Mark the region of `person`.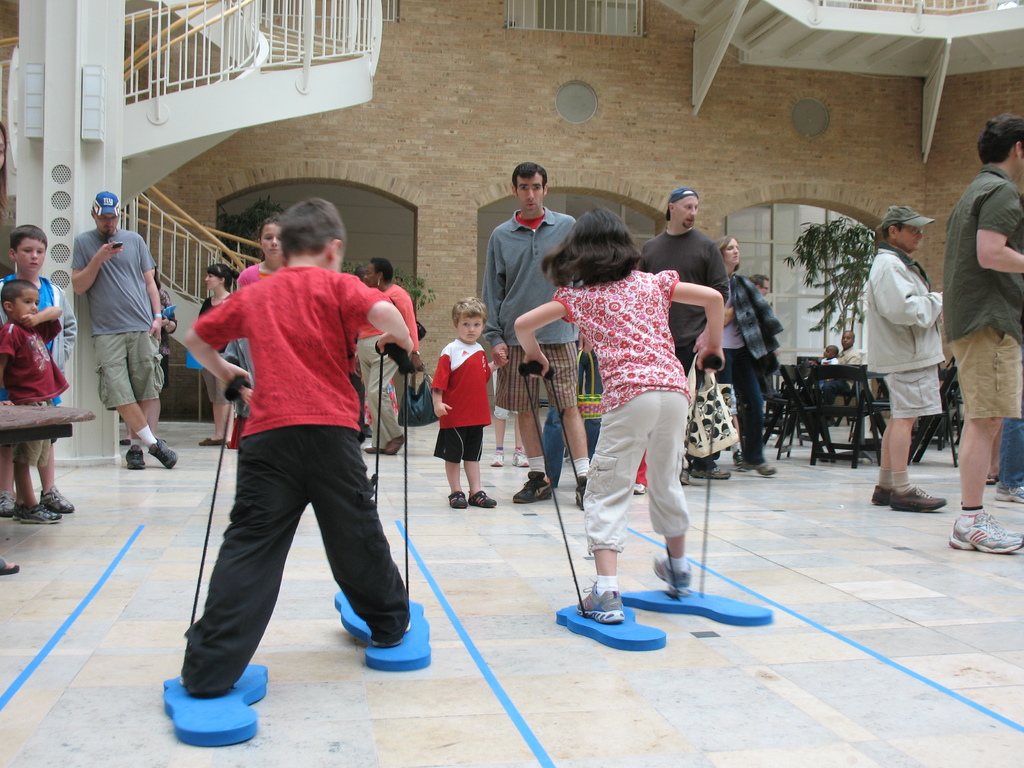
Region: 751, 276, 775, 314.
